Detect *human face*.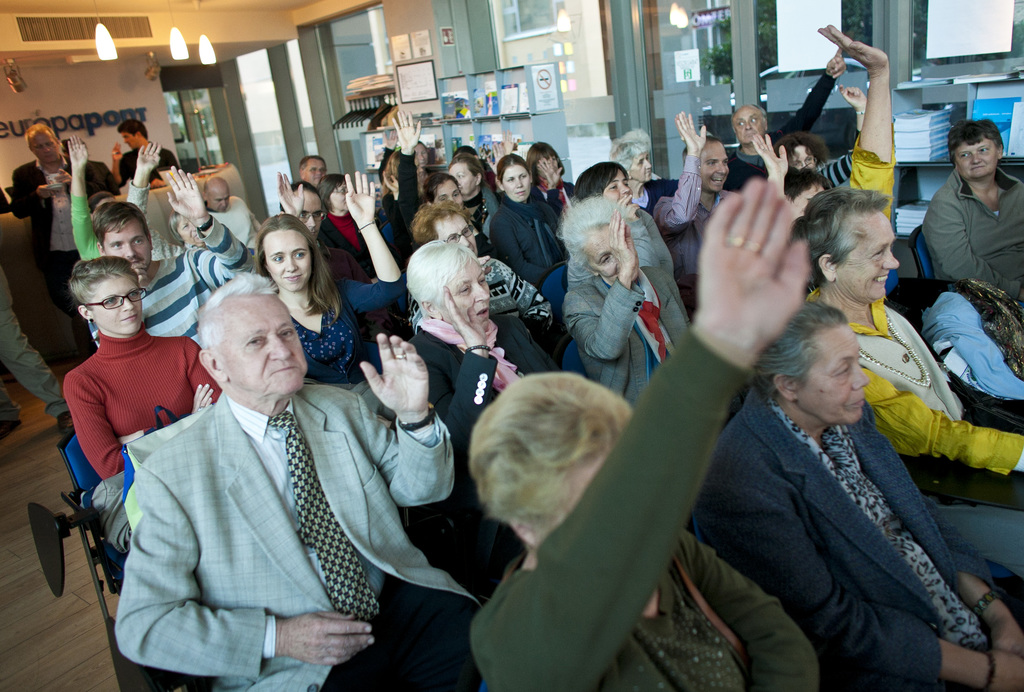
Detected at (x1=330, y1=179, x2=348, y2=212).
